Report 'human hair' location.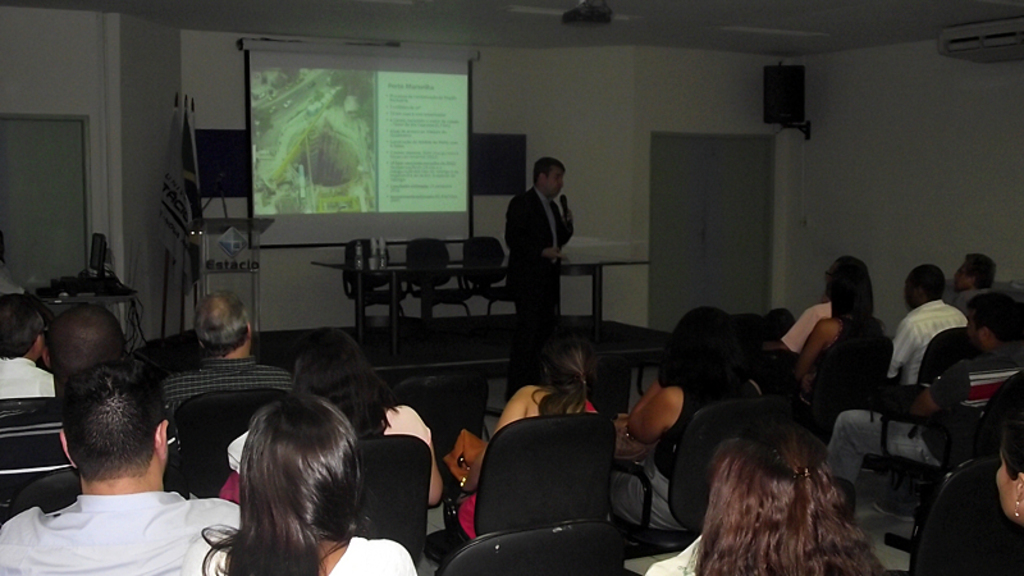
Report: <bbox>685, 421, 887, 575</bbox>.
